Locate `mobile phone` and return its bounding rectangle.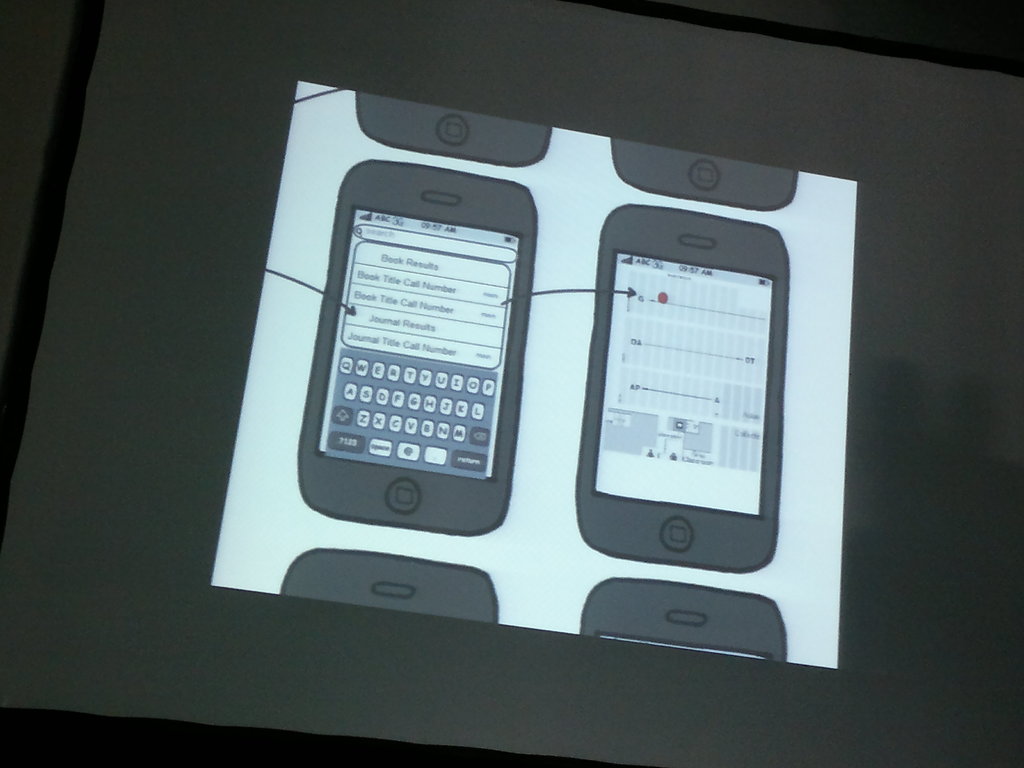
{"left": 296, "top": 159, "right": 546, "bottom": 556}.
